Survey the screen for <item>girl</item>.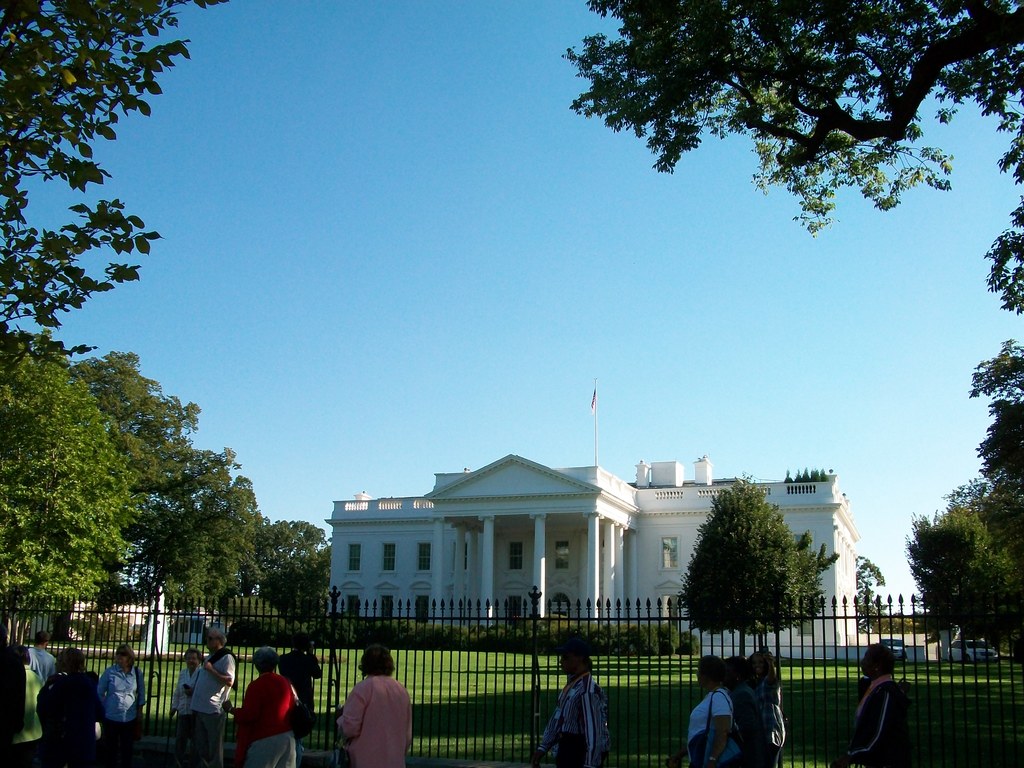
Survey found: (750, 644, 787, 767).
